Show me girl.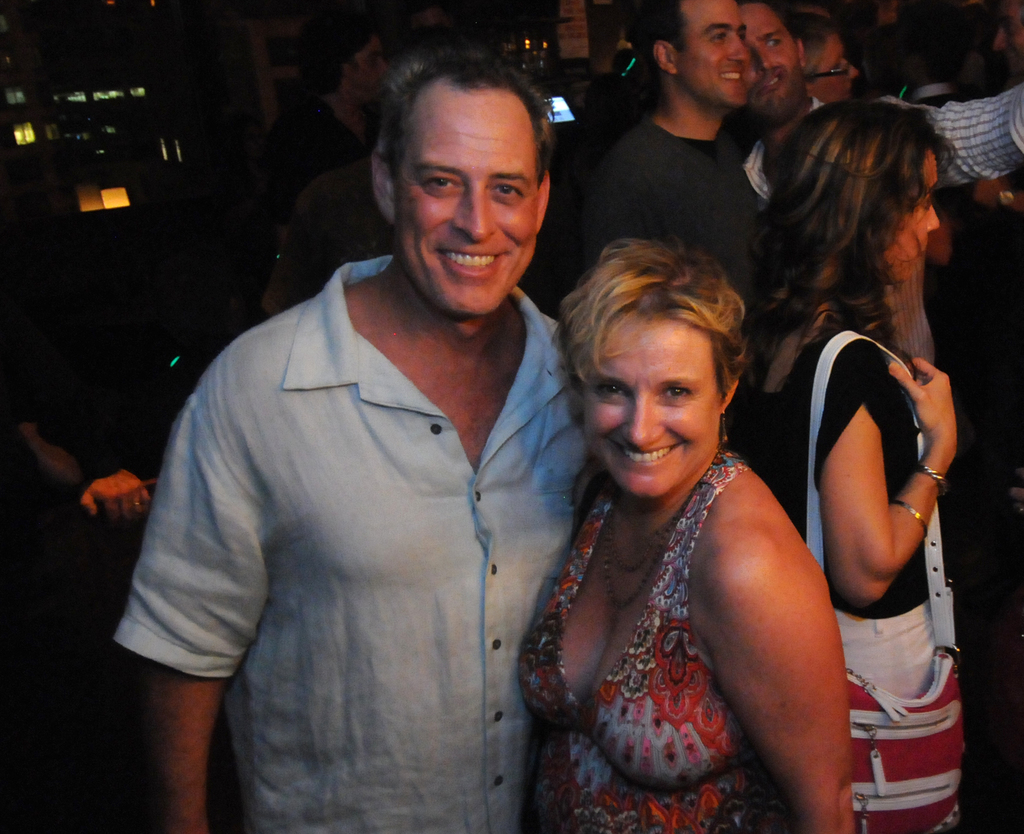
girl is here: l=513, t=234, r=860, b=833.
